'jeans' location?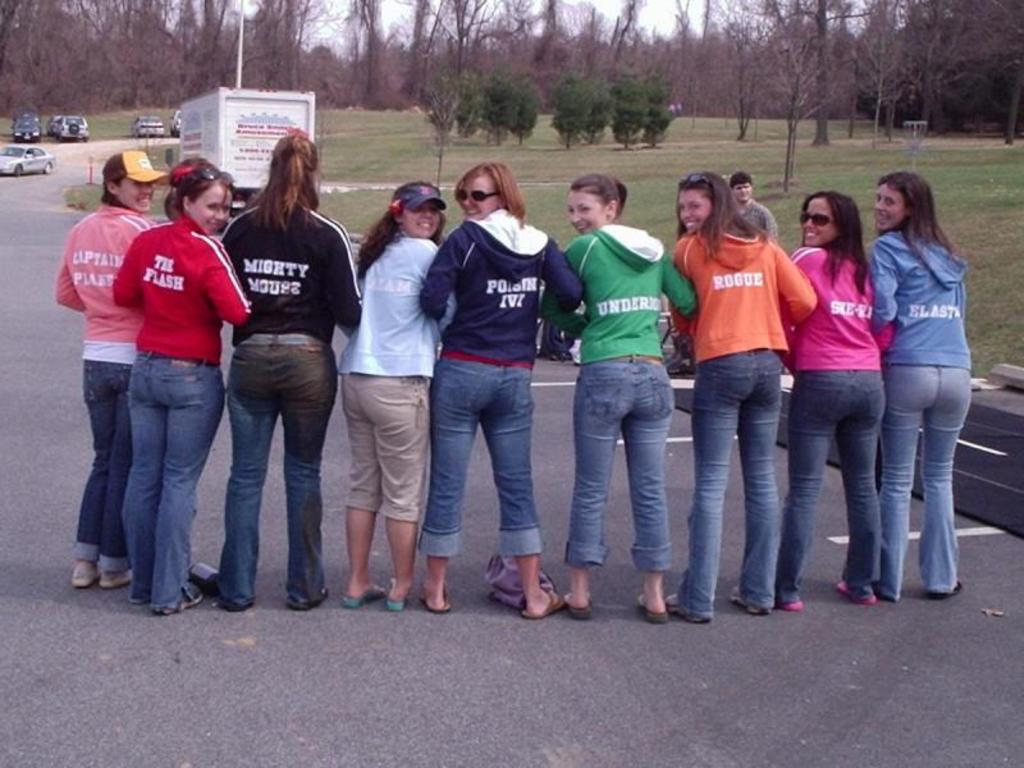
417 361 545 548
